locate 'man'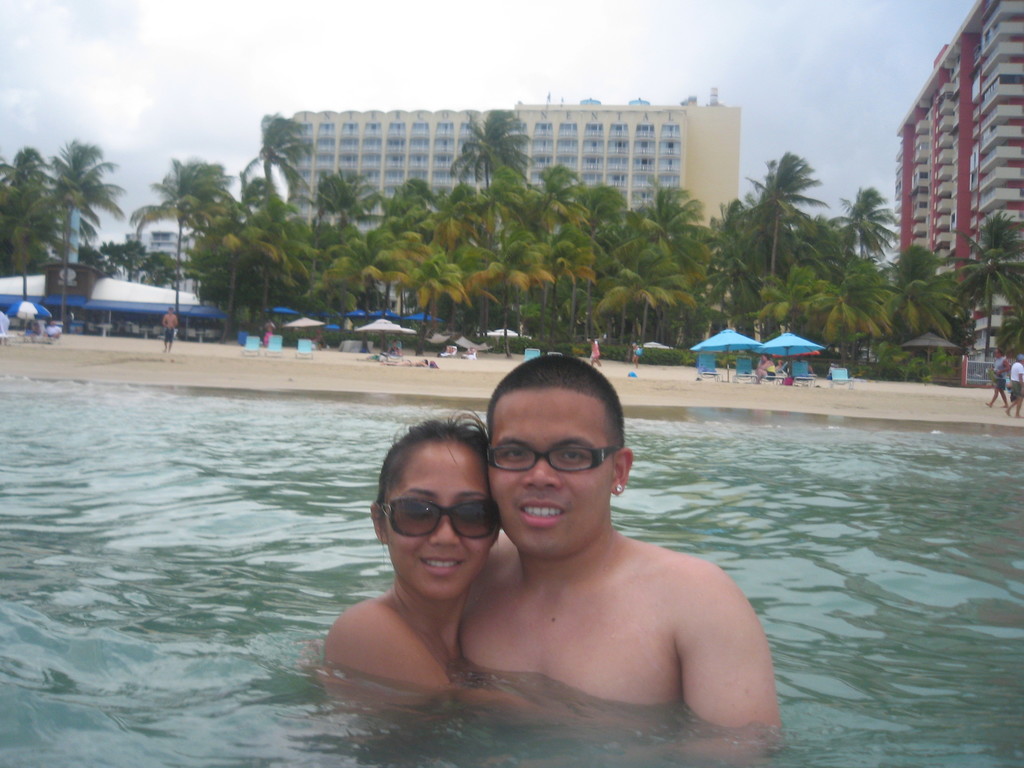
[x1=423, y1=349, x2=770, y2=751]
